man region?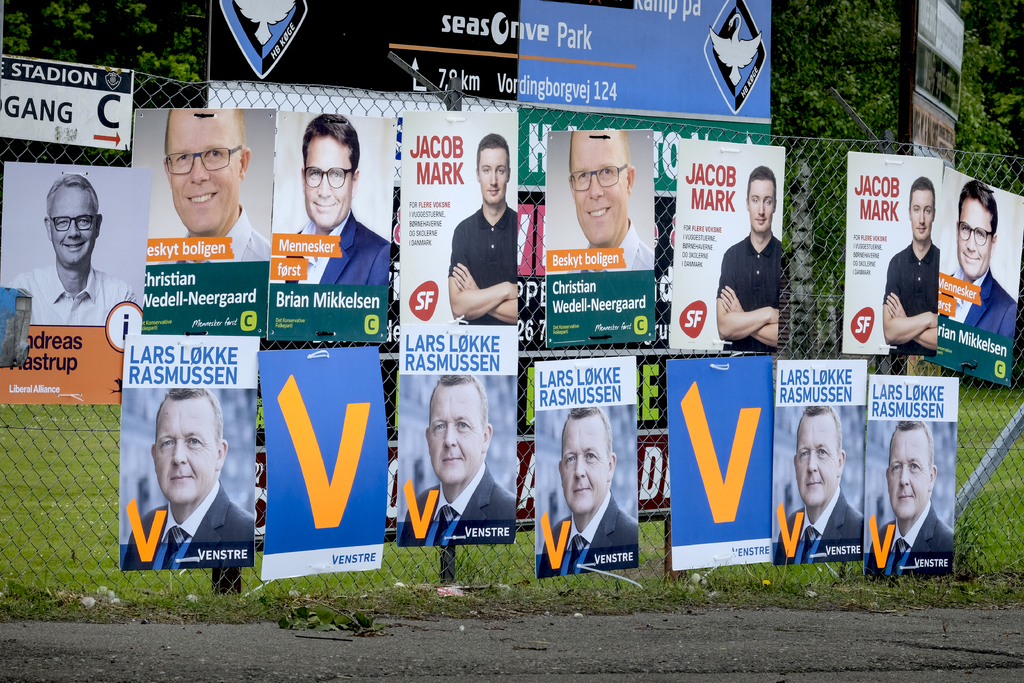
[left=952, top=179, right=1015, bottom=347]
